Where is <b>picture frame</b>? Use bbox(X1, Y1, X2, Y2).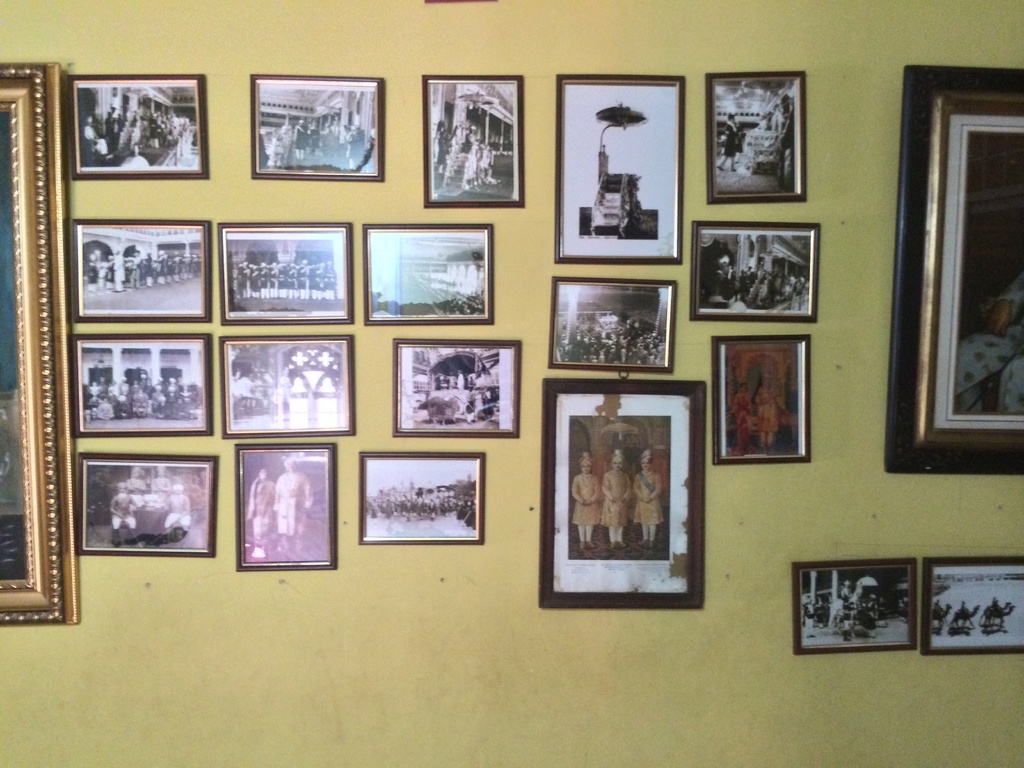
bbox(217, 219, 355, 324).
